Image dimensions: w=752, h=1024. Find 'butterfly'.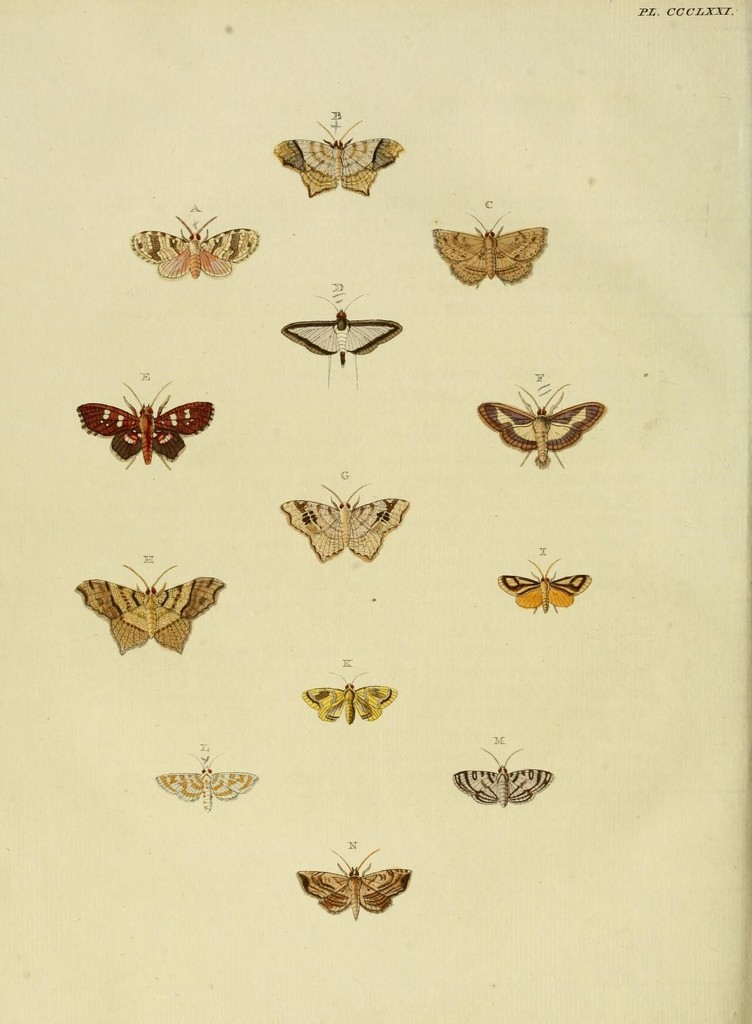
152:774:254:813.
